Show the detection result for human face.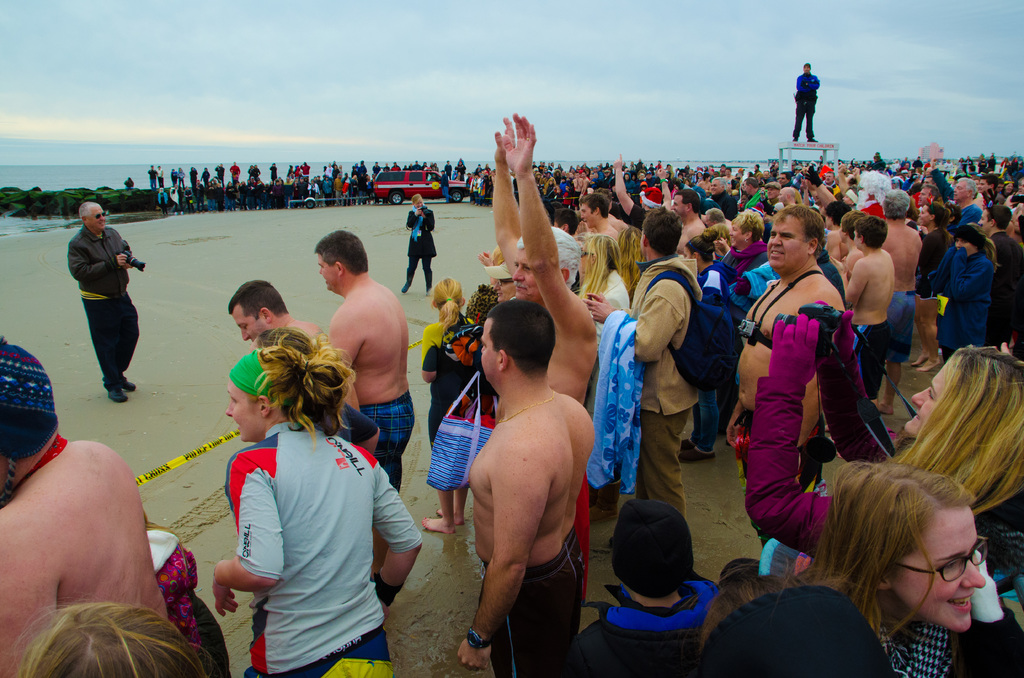
<region>726, 221, 748, 246</region>.
